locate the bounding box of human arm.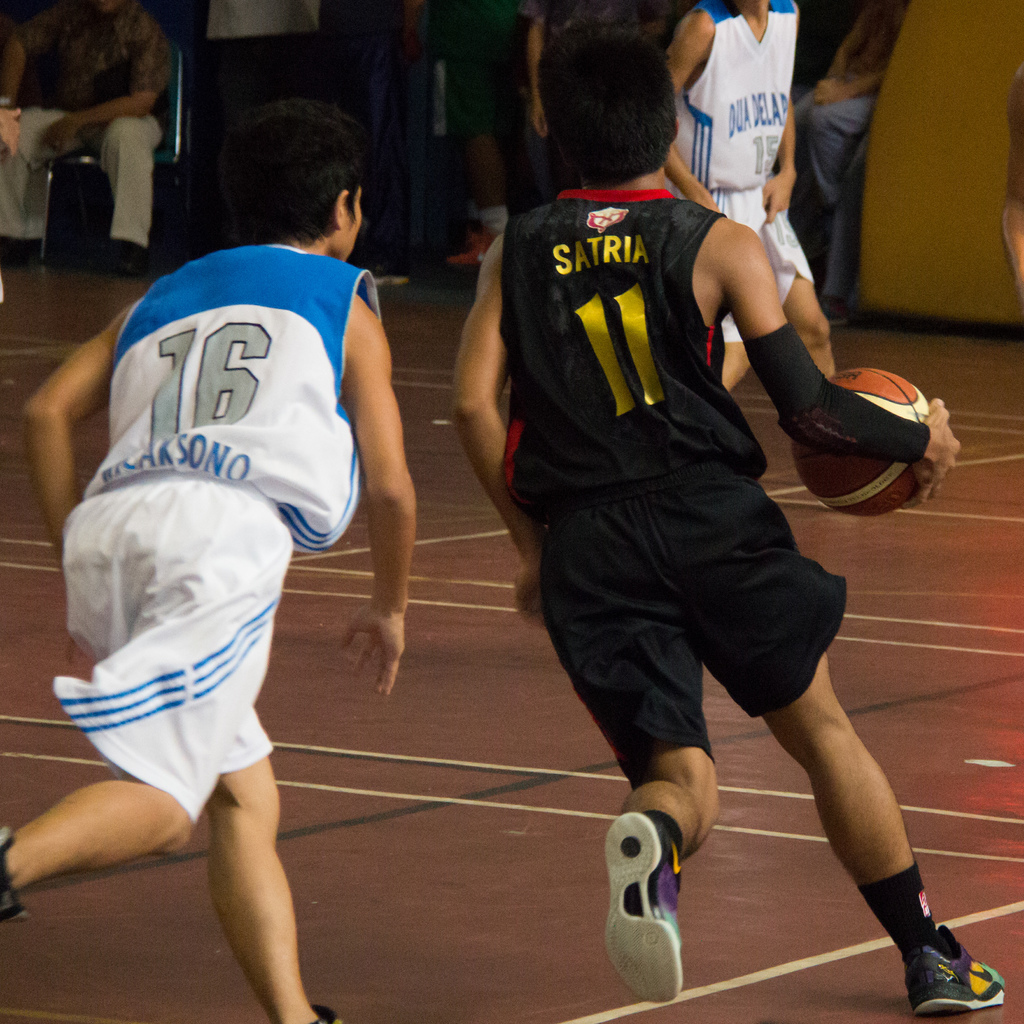
Bounding box: (x1=313, y1=261, x2=426, y2=715).
